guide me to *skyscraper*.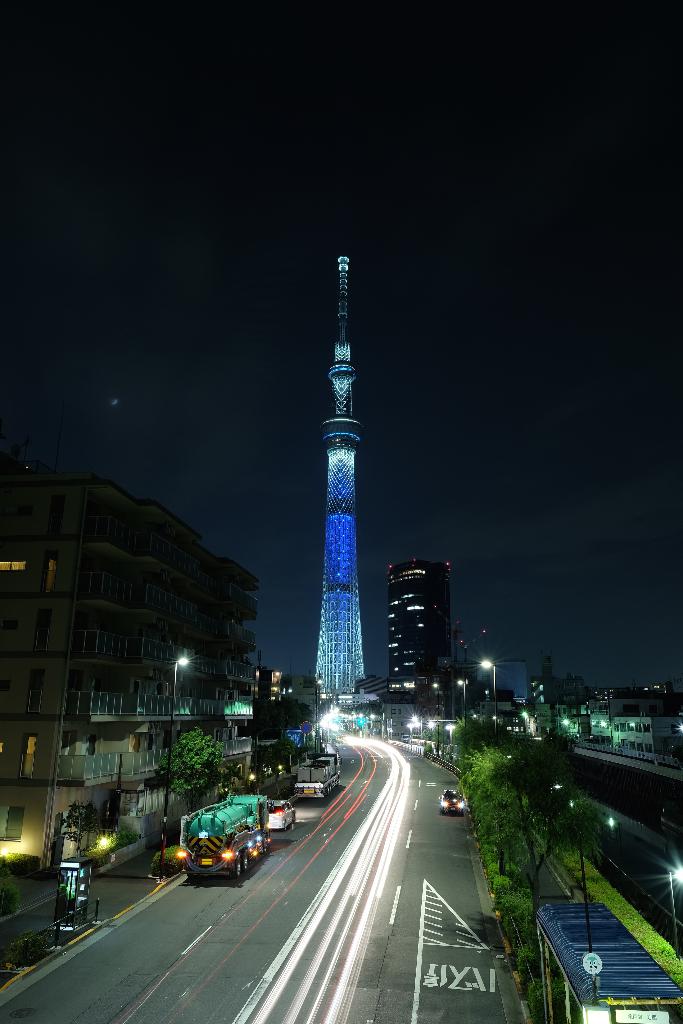
Guidance: <region>291, 292, 394, 736</region>.
